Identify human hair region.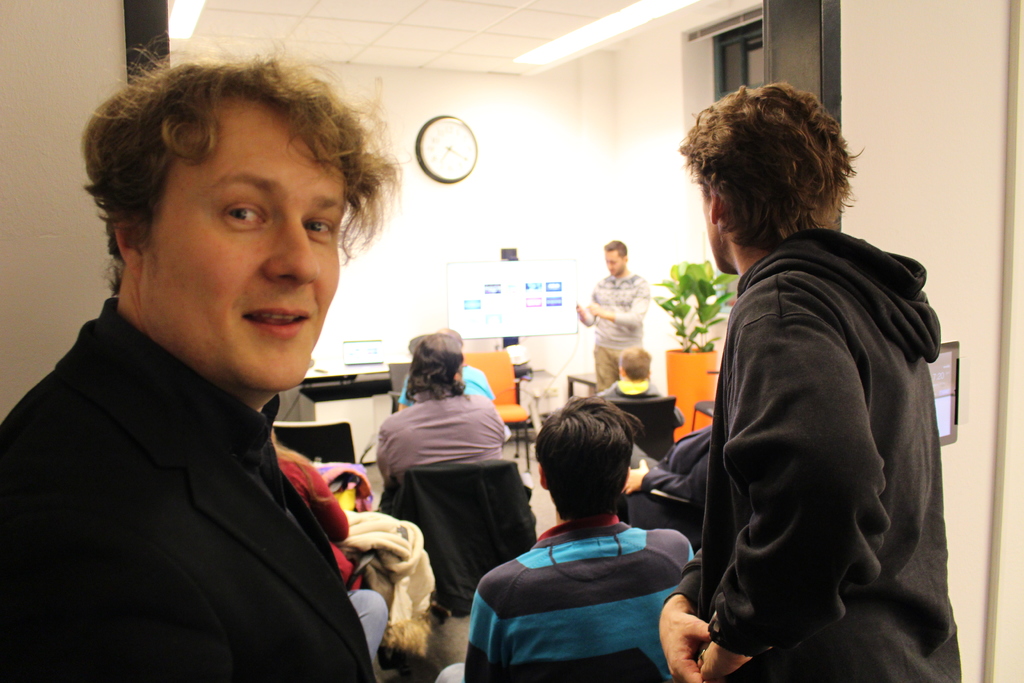
Region: select_region(602, 239, 623, 261).
